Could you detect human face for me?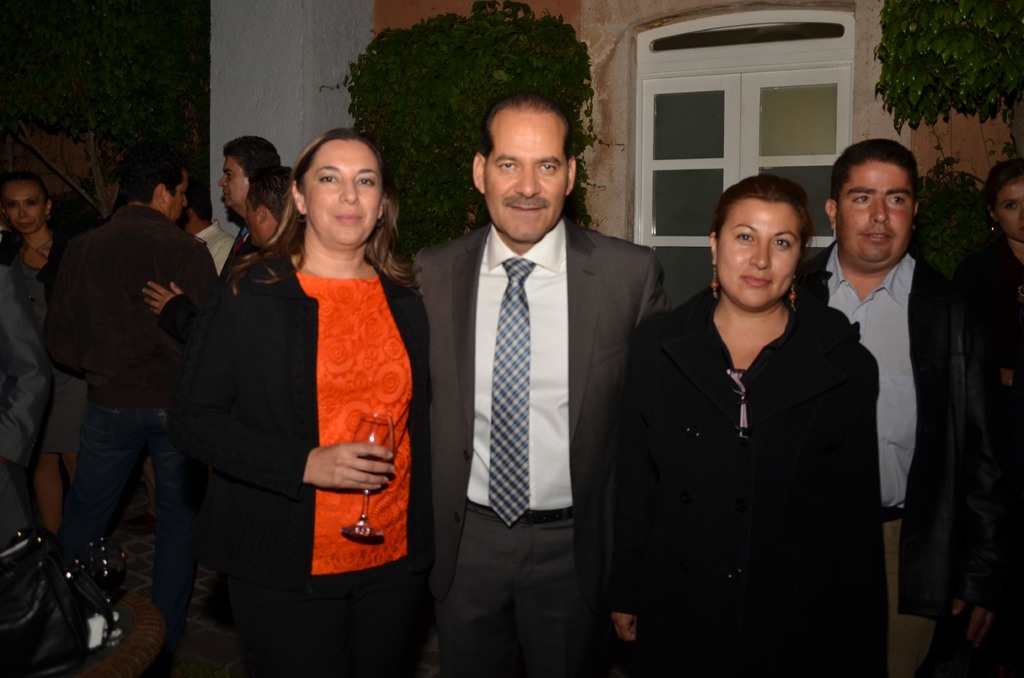
Detection result: 838 159 915 263.
